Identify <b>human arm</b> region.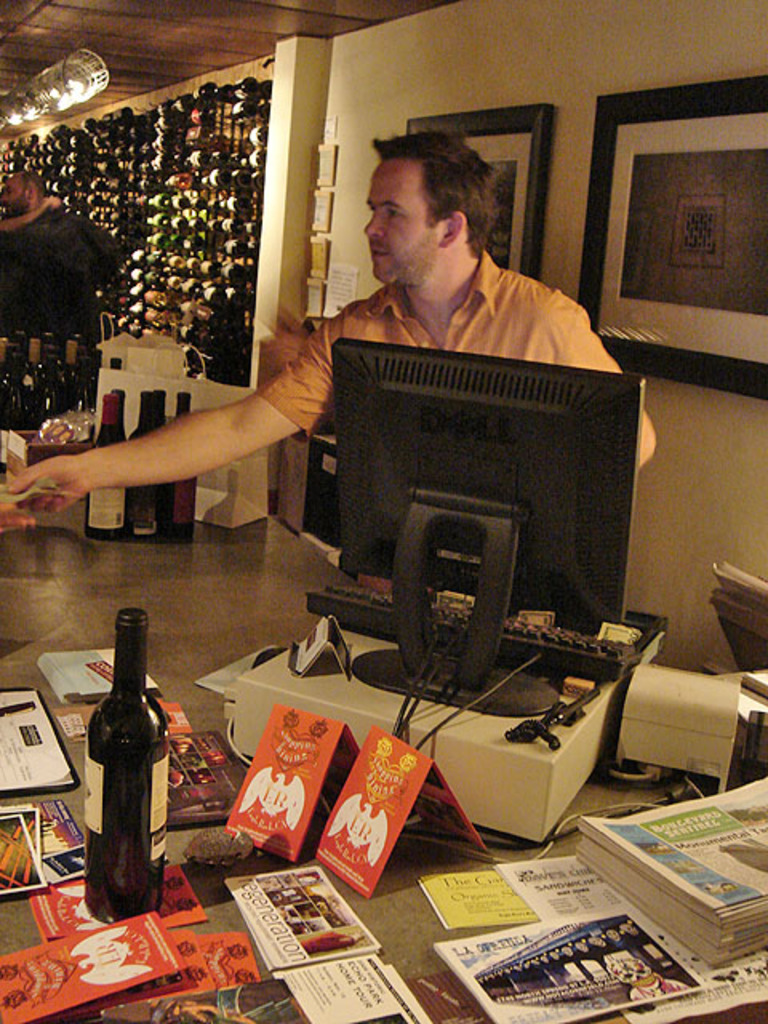
Region: select_region(10, 342, 350, 530).
